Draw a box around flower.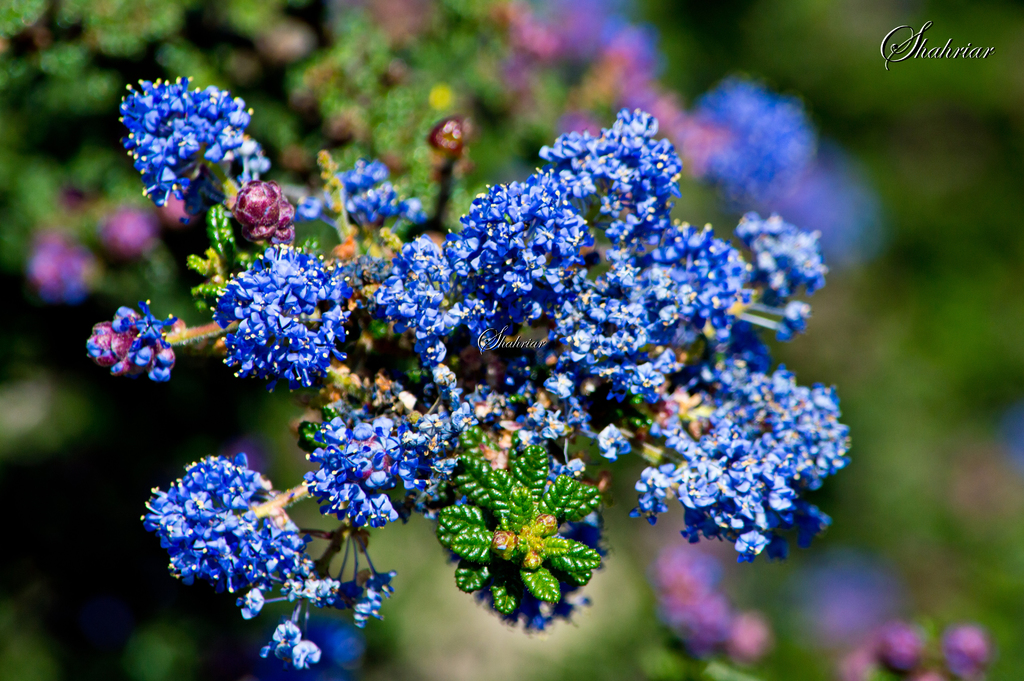
region(309, 412, 434, 533).
